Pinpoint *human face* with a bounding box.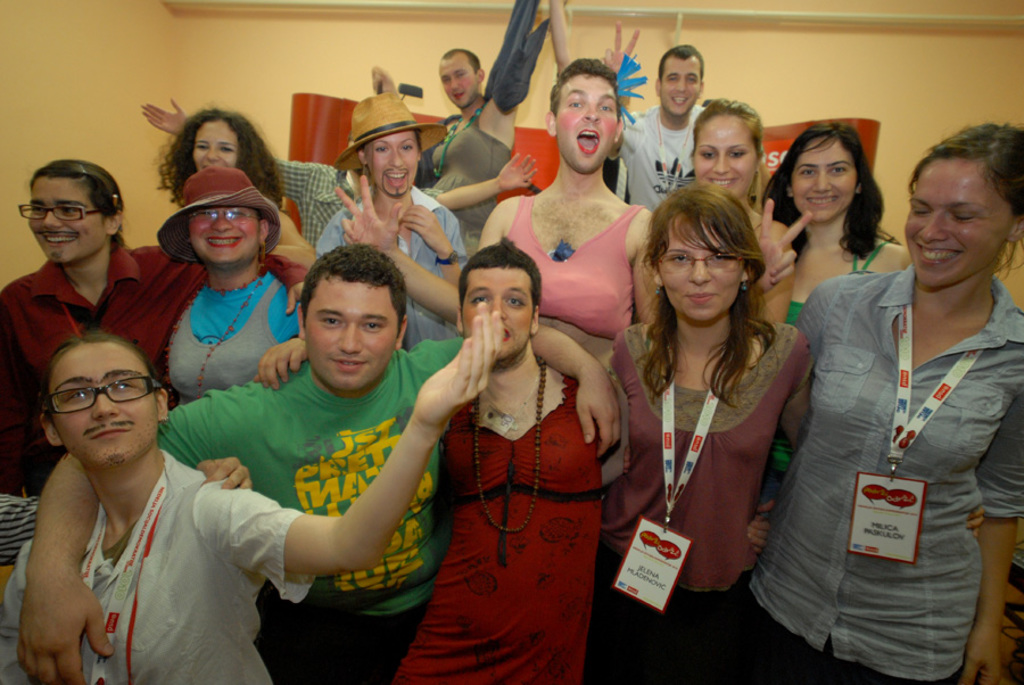
bbox(26, 172, 114, 259).
